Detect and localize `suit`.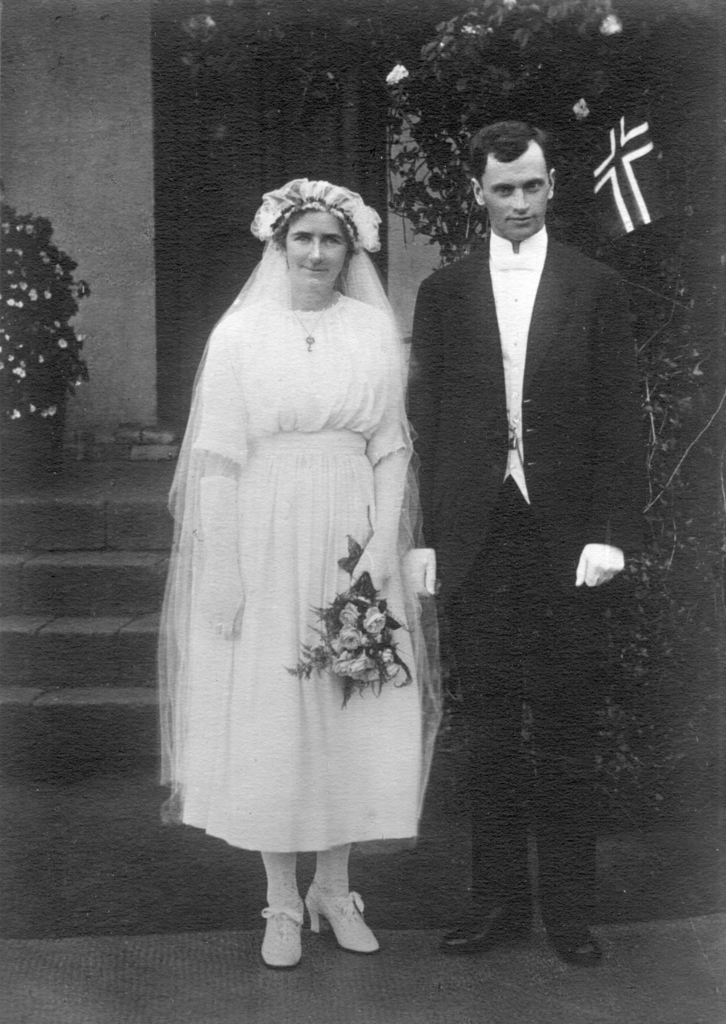
Localized at (401, 121, 645, 940).
